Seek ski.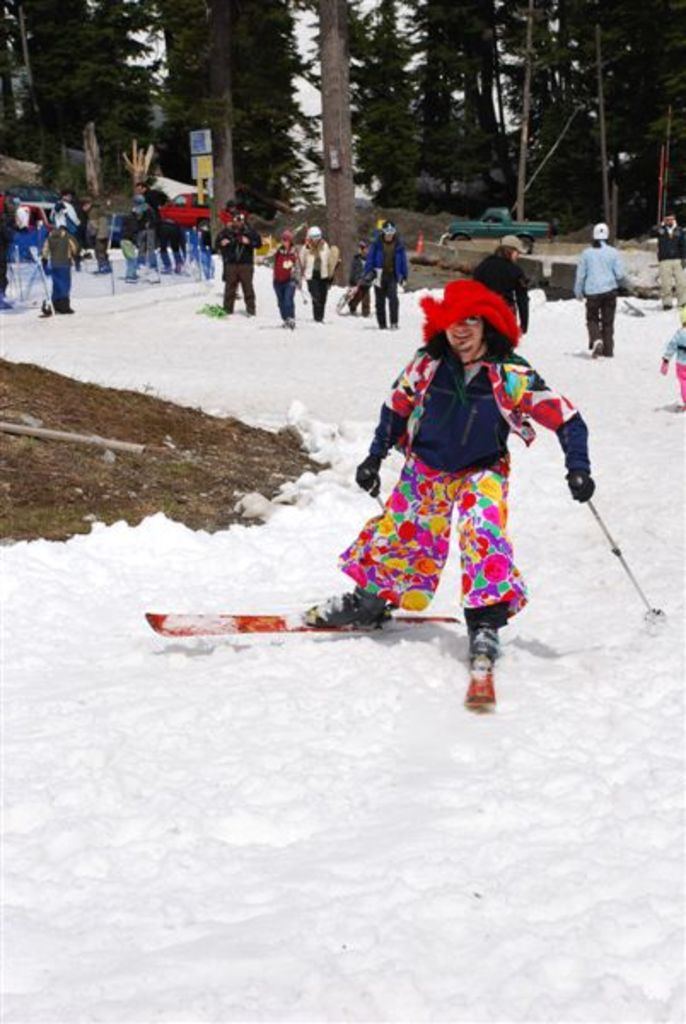
<box>459,655,498,710</box>.
